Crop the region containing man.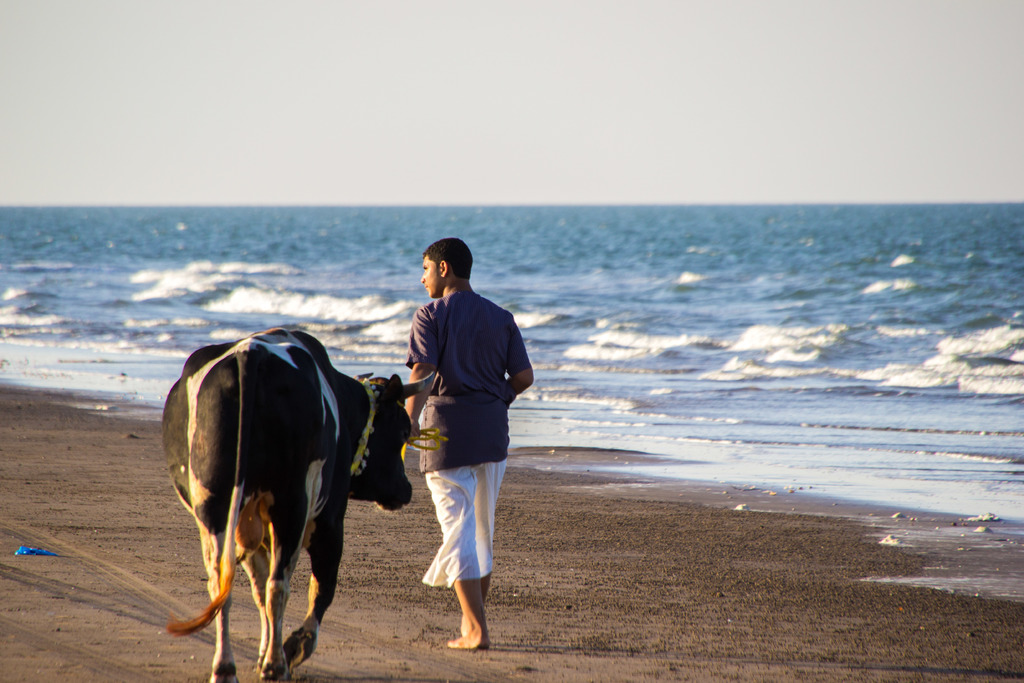
Crop region: 403:235:536:648.
